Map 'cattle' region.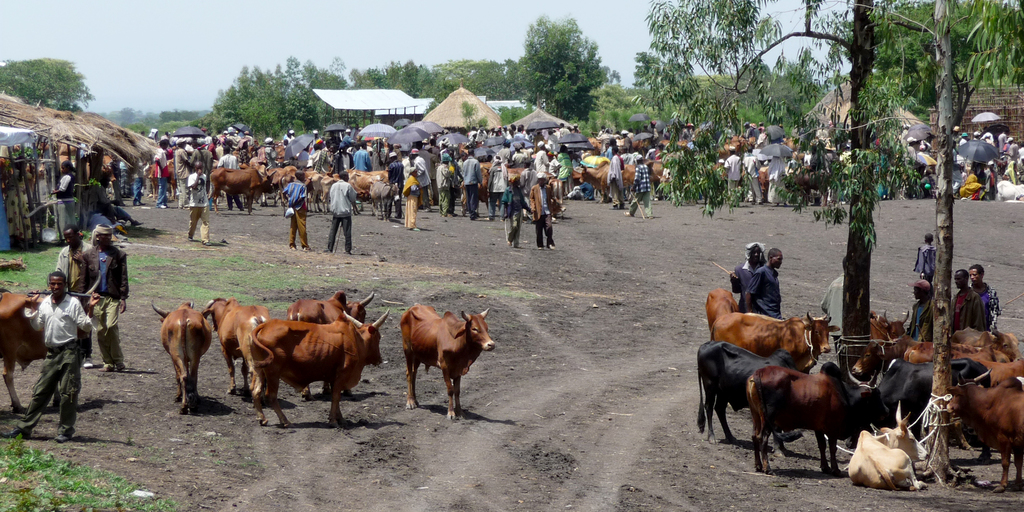
Mapped to 906, 342, 996, 361.
